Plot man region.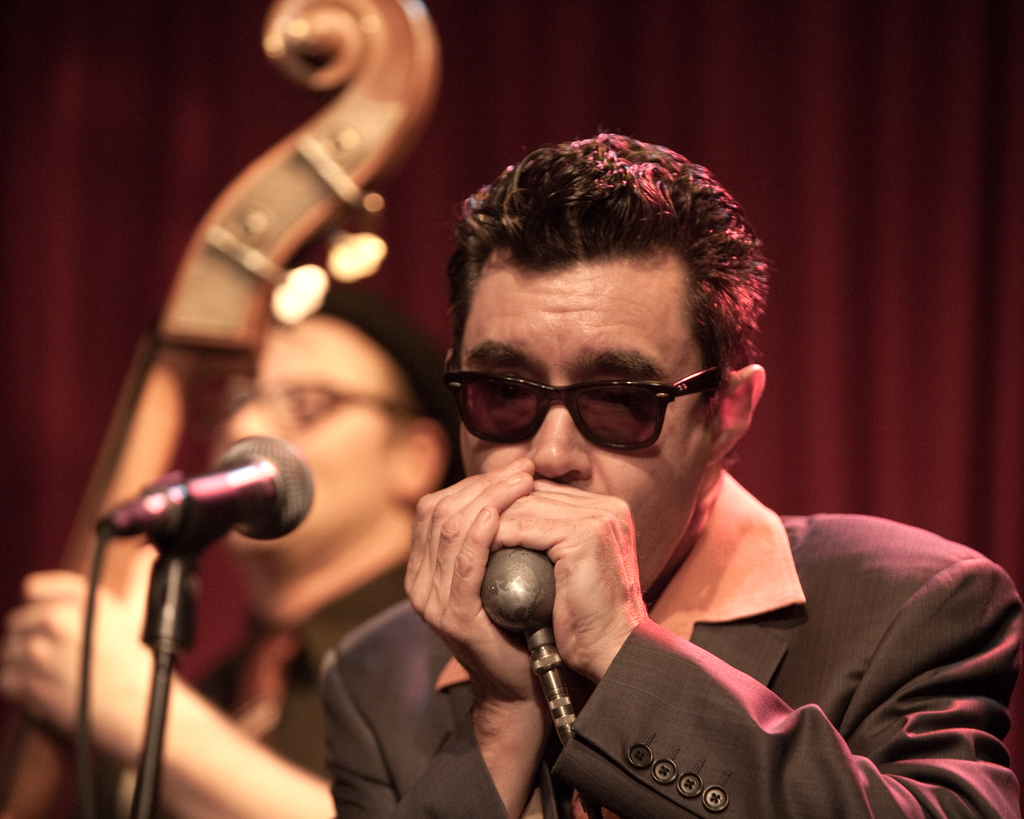
Plotted at locate(0, 280, 470, 818).
